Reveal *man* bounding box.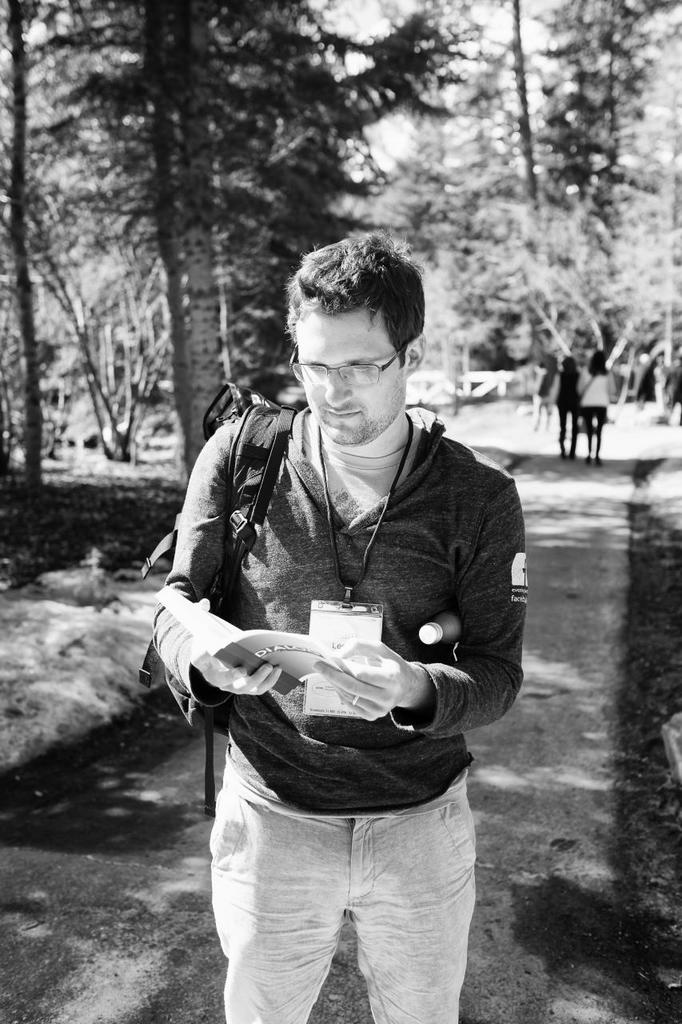
Revealed: BBox(161, 228, 527, 1023).
